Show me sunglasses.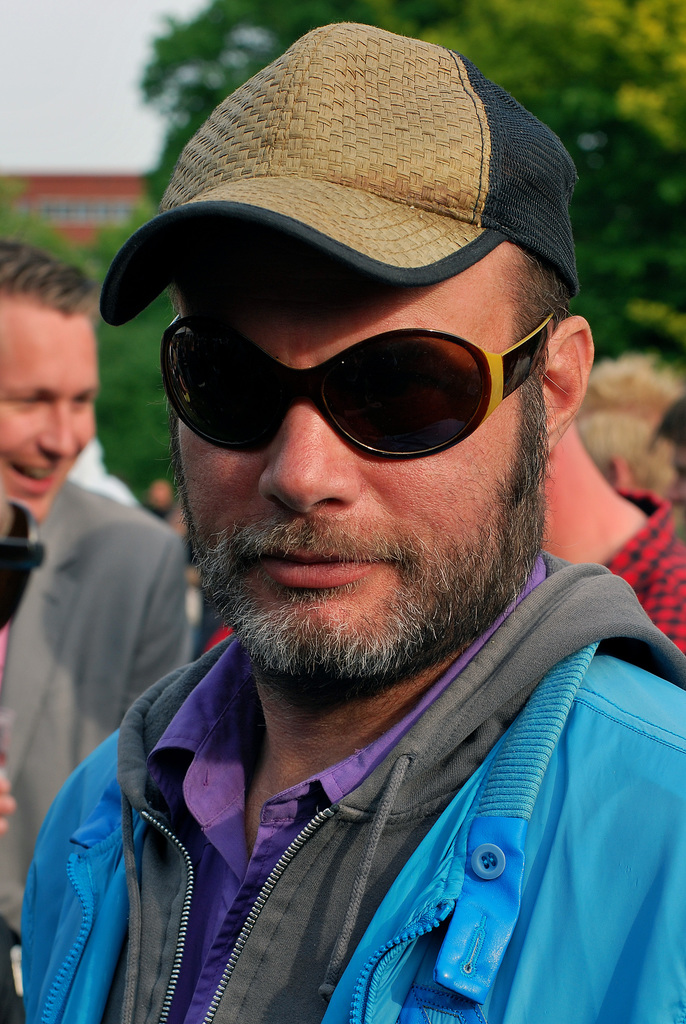
sunglasses is here: x1=164, y1=312, x2=556, y2=459.
